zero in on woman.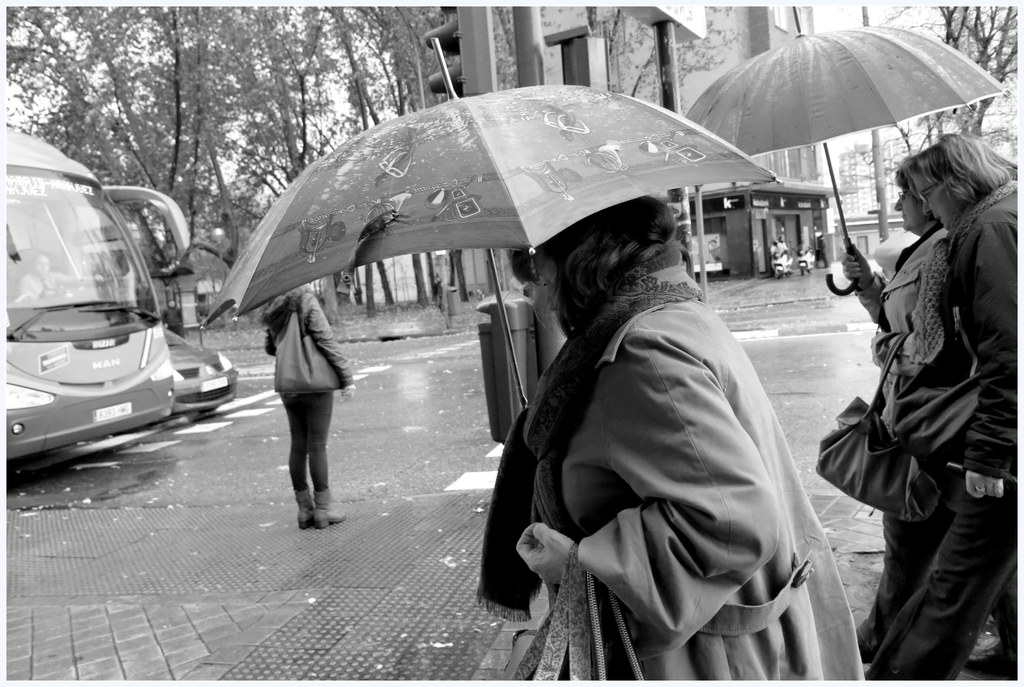
Zeroed in: [834,152,961,650].
